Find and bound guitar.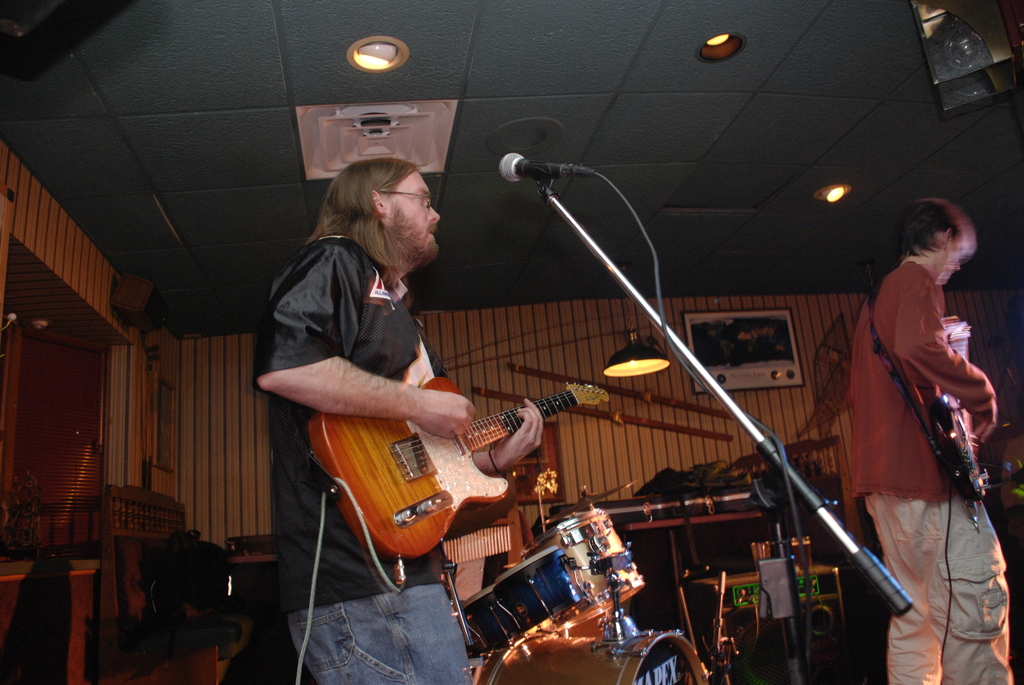
Bound: (left=942, top=366, right=996, bottom=503).
